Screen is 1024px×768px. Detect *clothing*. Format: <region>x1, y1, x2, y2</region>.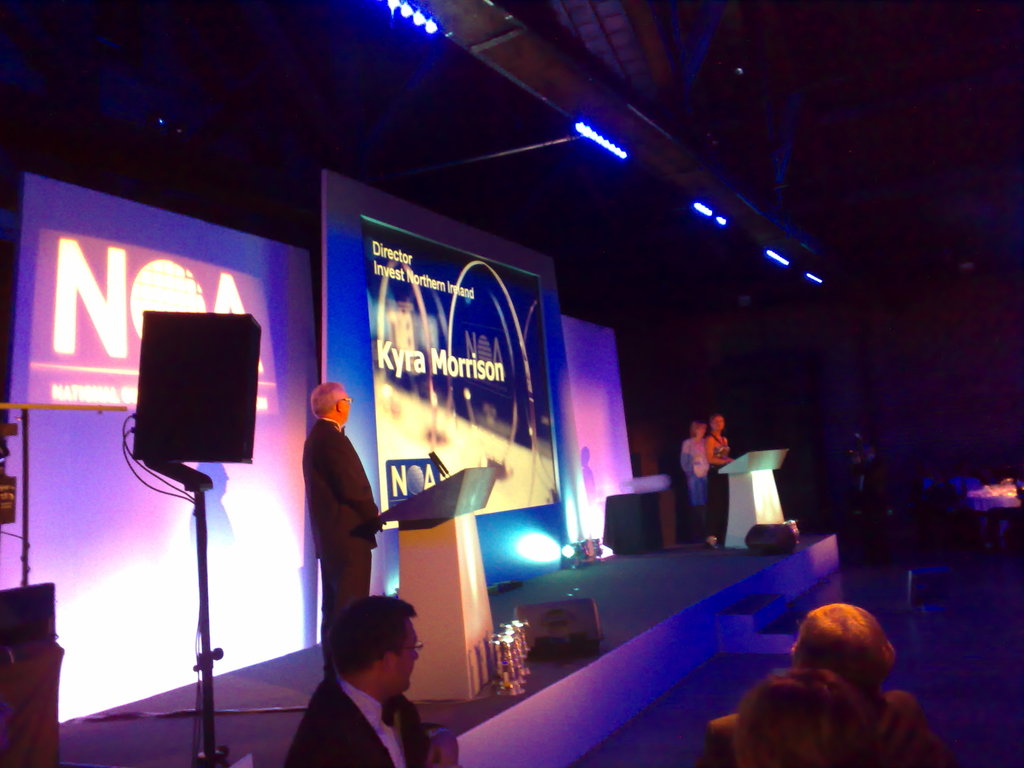
<region>707, 433, 719, 457</region>.
